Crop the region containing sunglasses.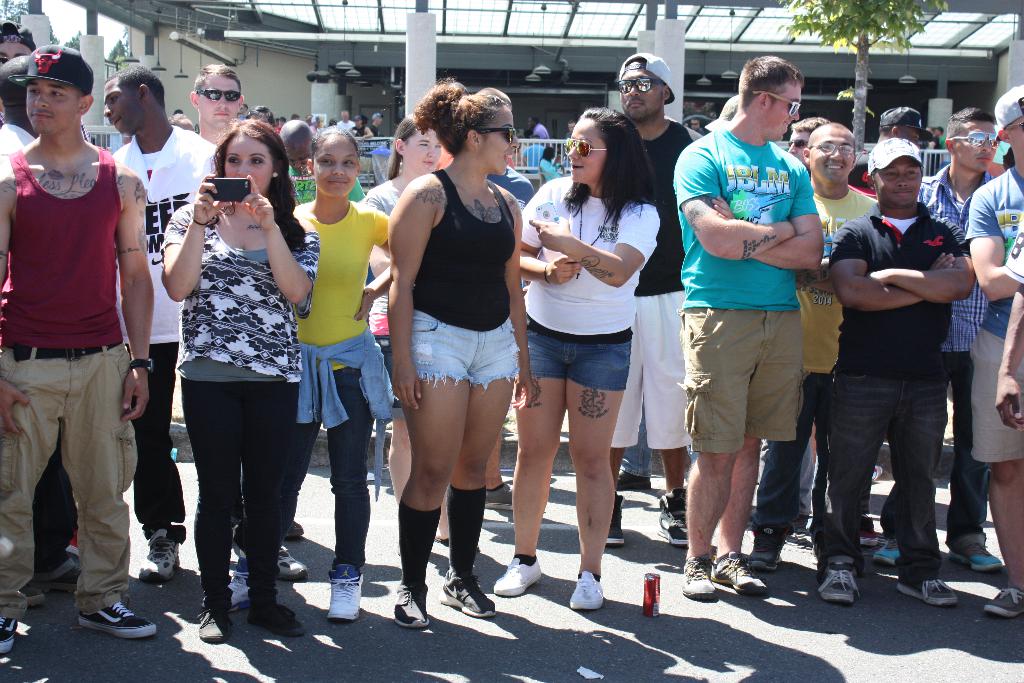
Crop region: select_region(953, 134, 996, 149).
